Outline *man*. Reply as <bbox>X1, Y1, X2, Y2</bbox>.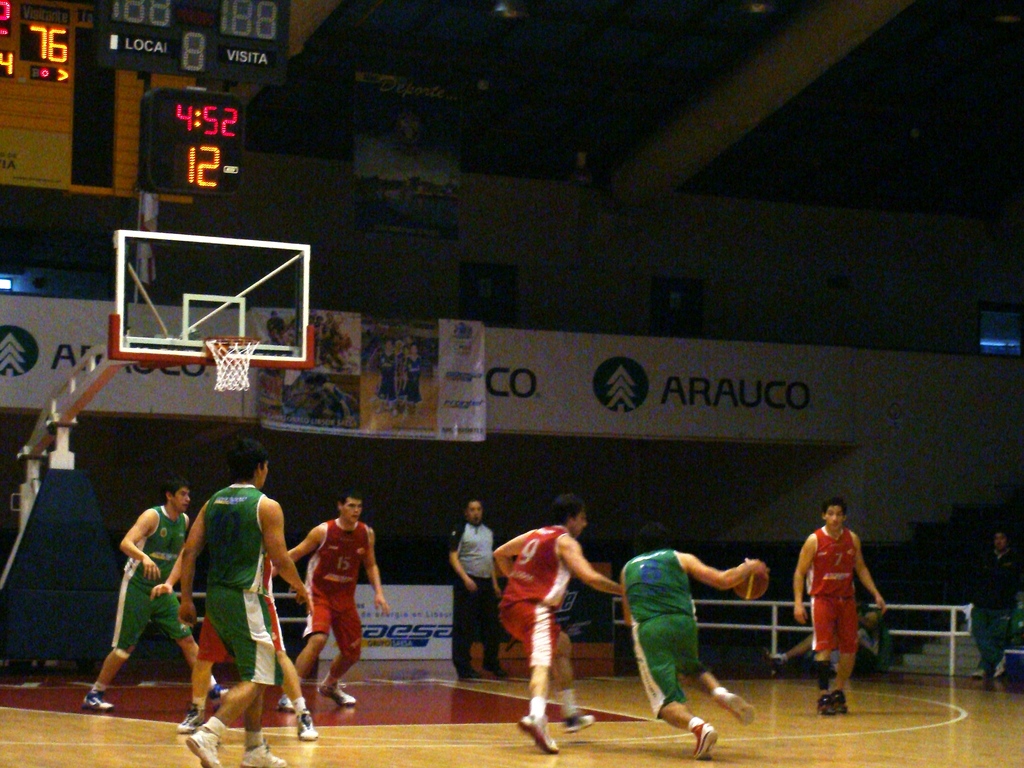
<bbox>490, 492, 620, 754</bbox>.
